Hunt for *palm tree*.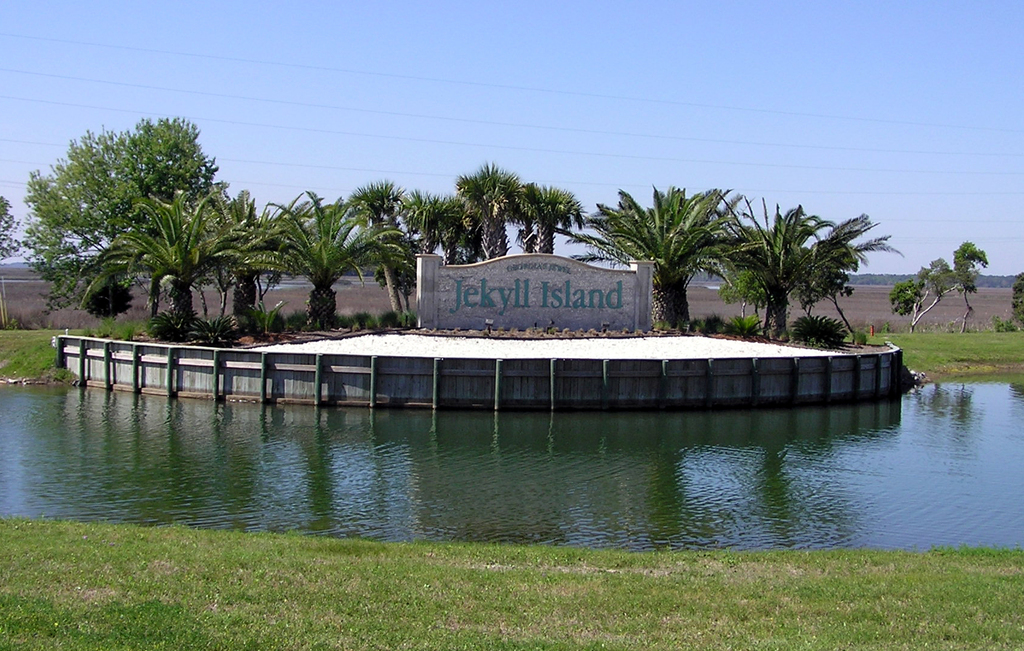
Hunted down at box(259, 203, 398, 319).
